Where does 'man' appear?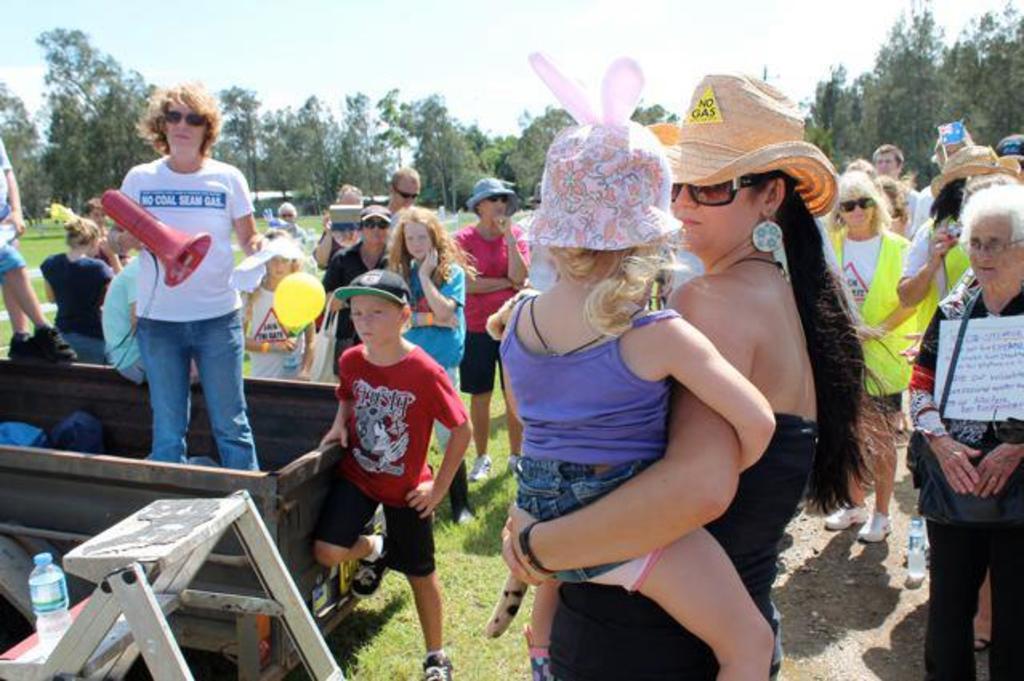
Appears at [x1=383, y1=167, x2=418, y2=220].
